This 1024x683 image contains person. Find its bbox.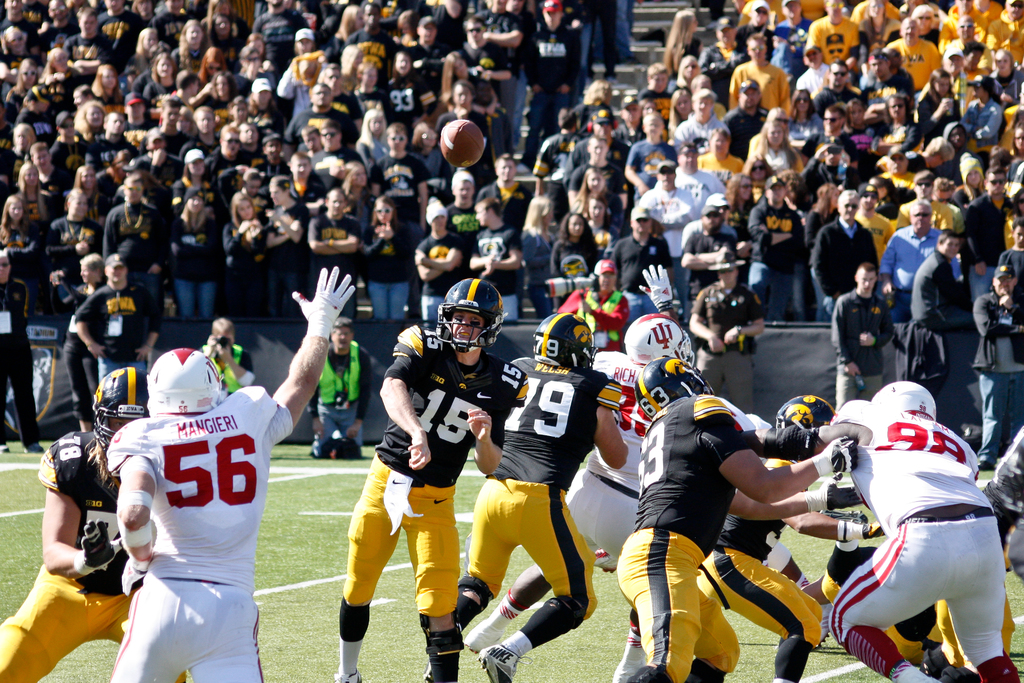
696/249/765/414.
